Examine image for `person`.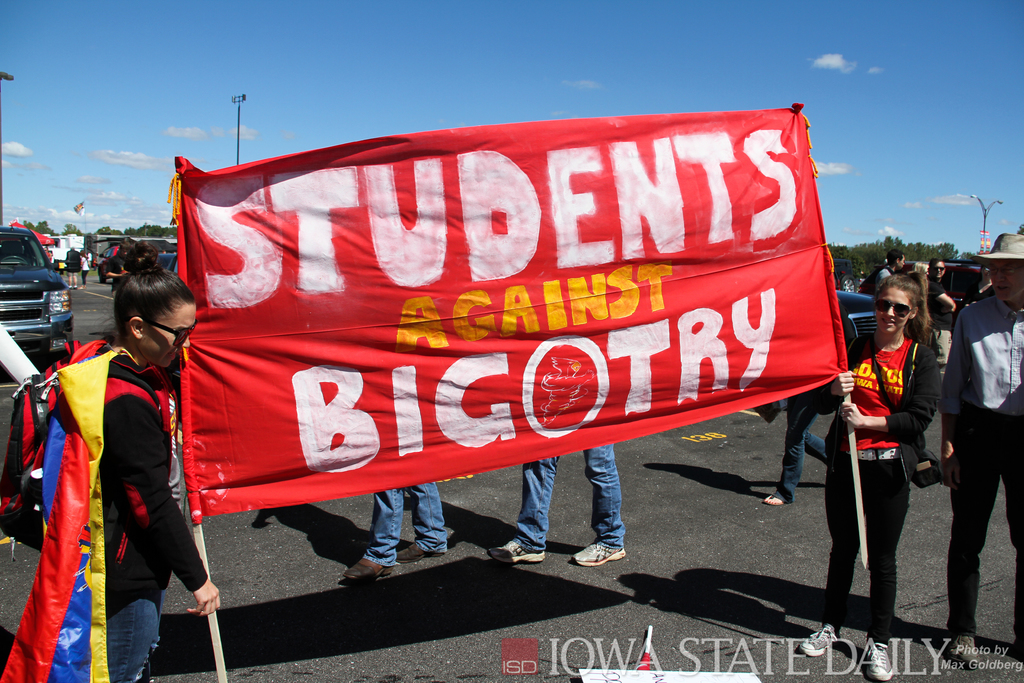
Examination result: (x1=797, y1=276, x2=940, y2=682).
